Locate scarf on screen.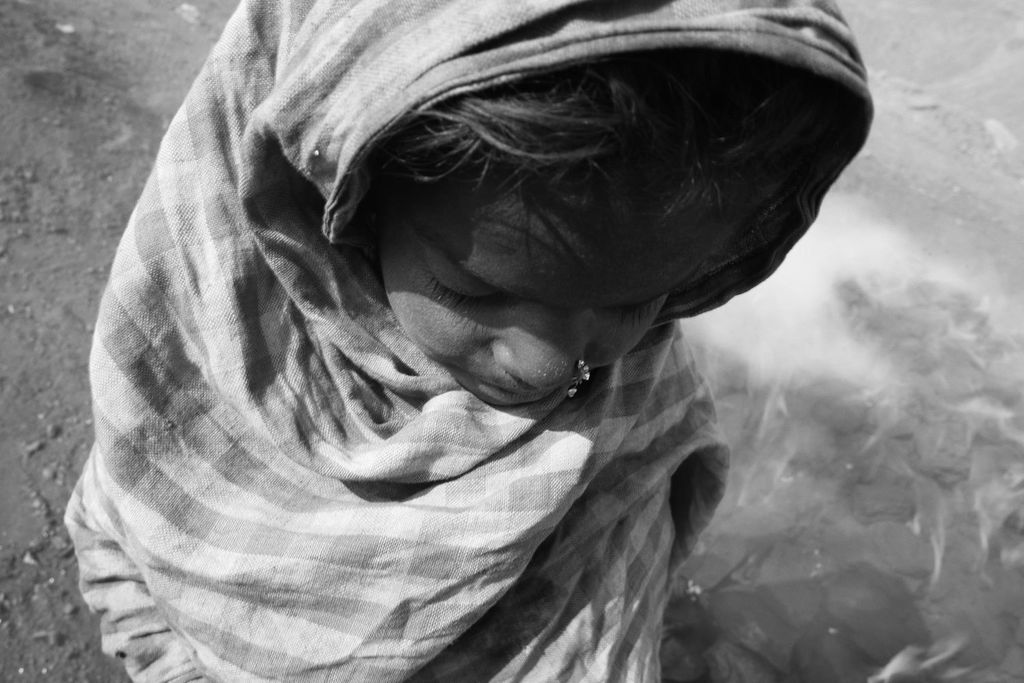
On screen at BBox(65, 0, 878, 682).
